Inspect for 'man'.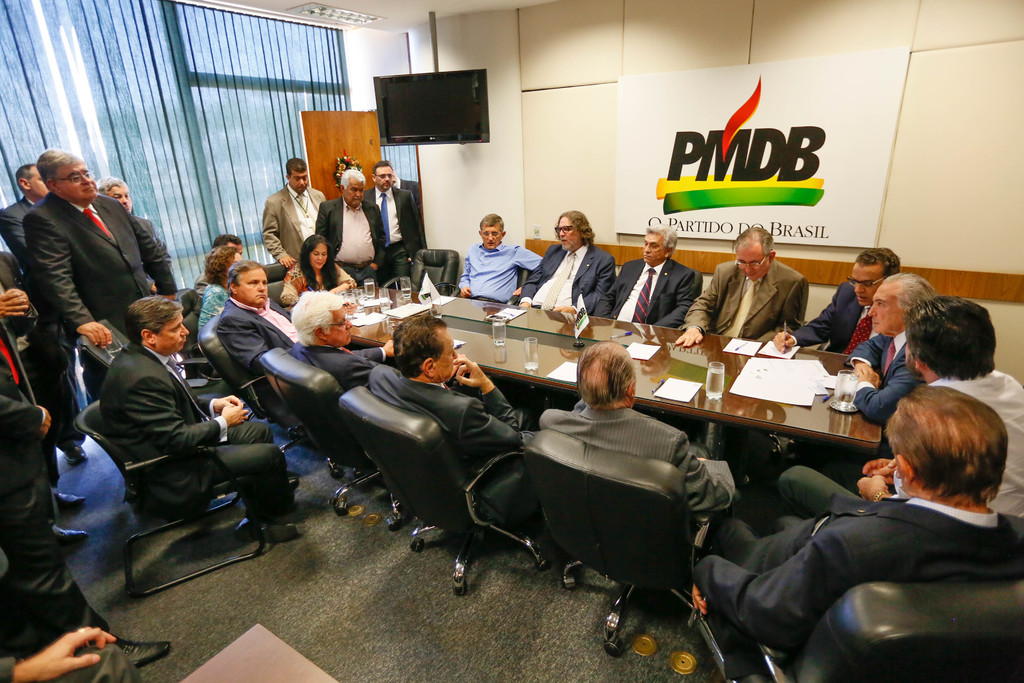
Inspection: region(596, 223, 697, 332).
